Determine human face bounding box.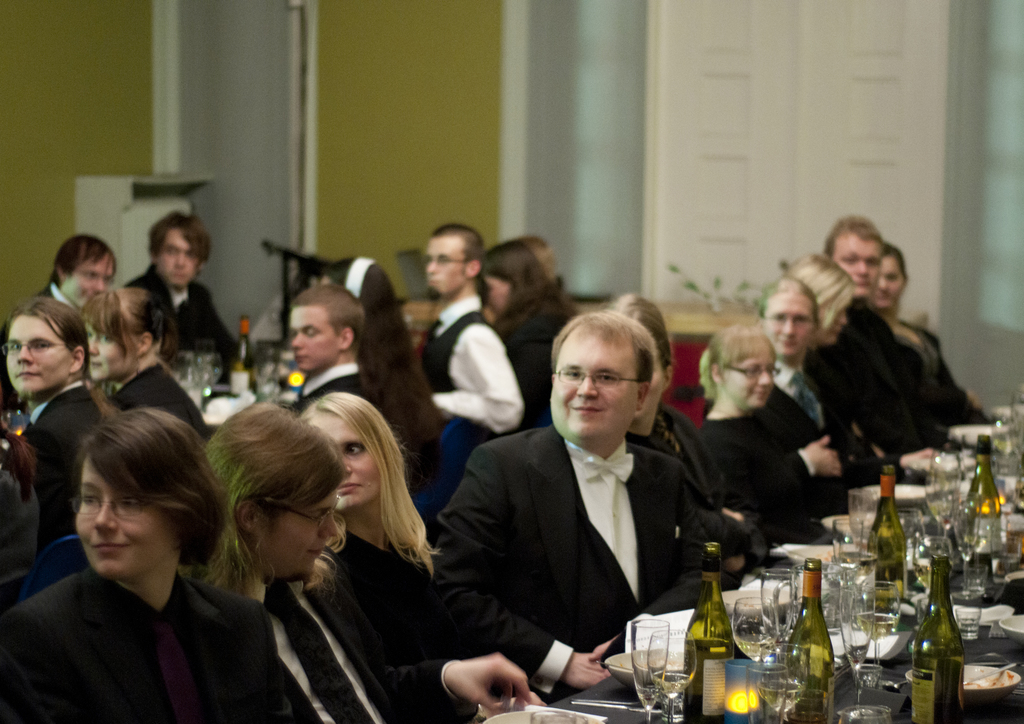
Determined: 307 416 380 516.
